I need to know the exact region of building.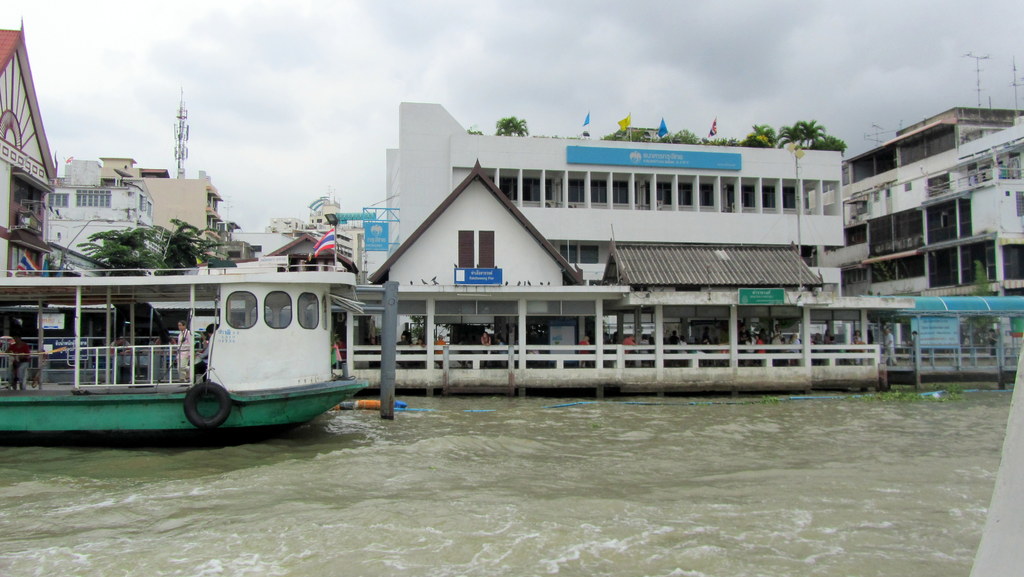
Region: x1=356, y1=161, x2=629, y2=363.
